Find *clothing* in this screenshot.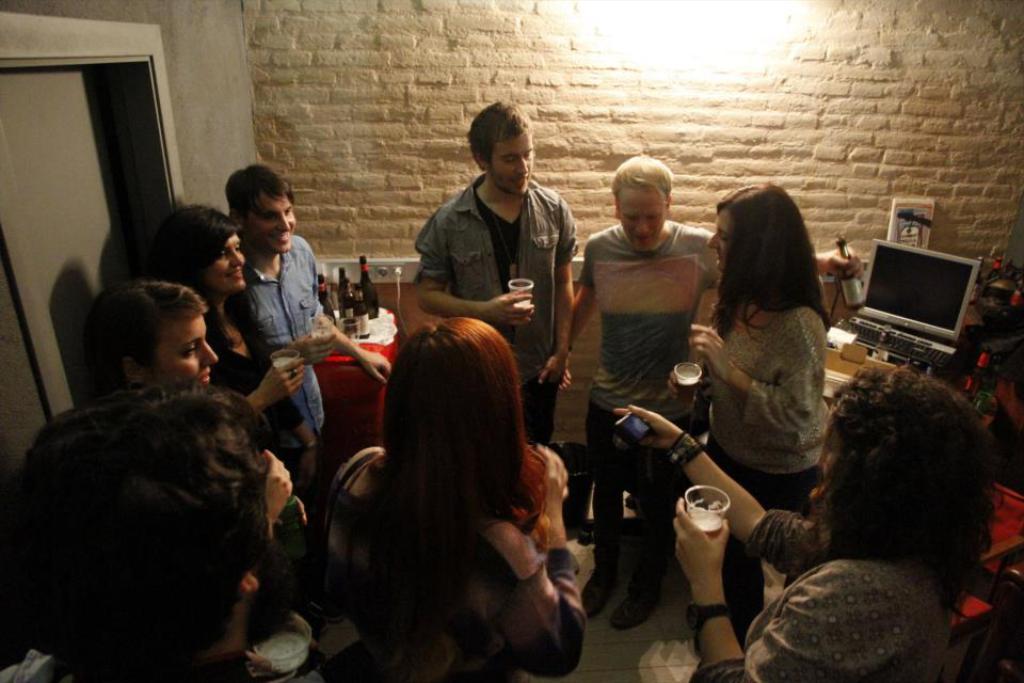
The bounding box for *clothing* is (x1=323, y1=443, x2=590, y2=682).
